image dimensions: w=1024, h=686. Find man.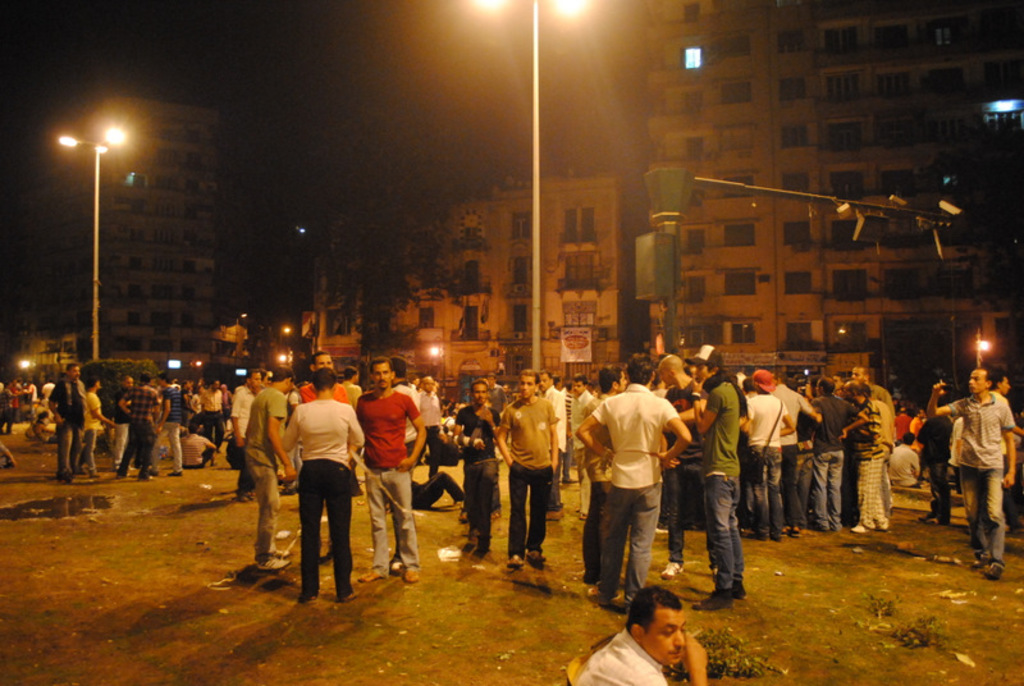
{"x1": 22, "y1": 372, "x2": 41, "y2": 406}.
